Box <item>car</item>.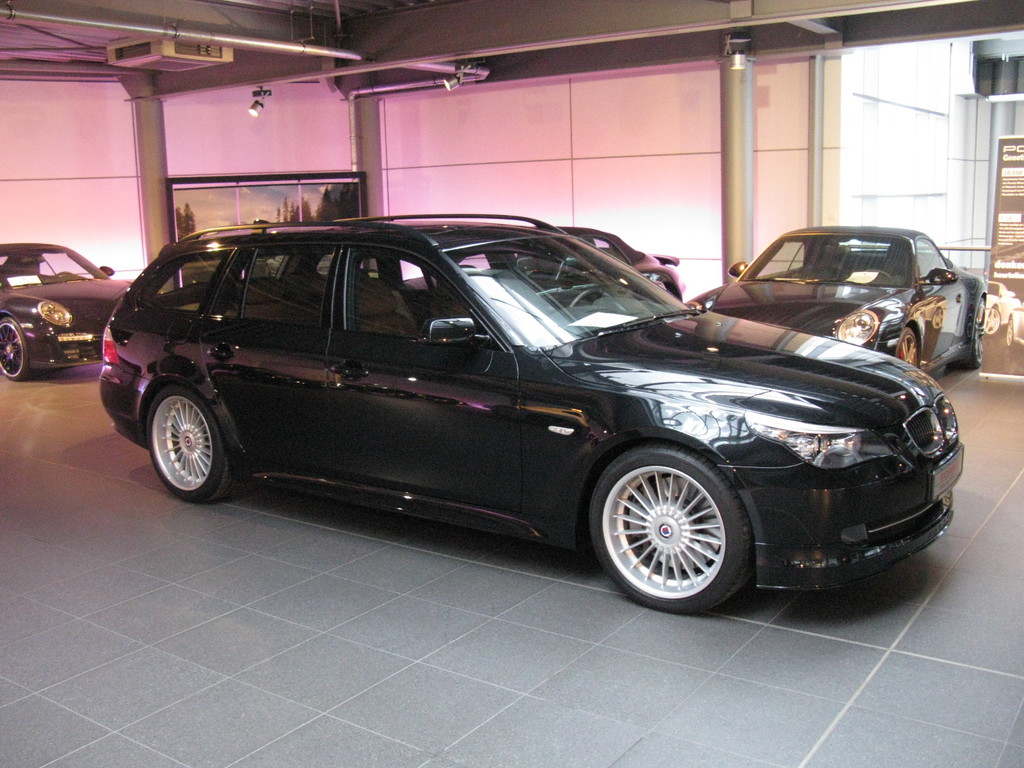
0, 241, 138, 378.
